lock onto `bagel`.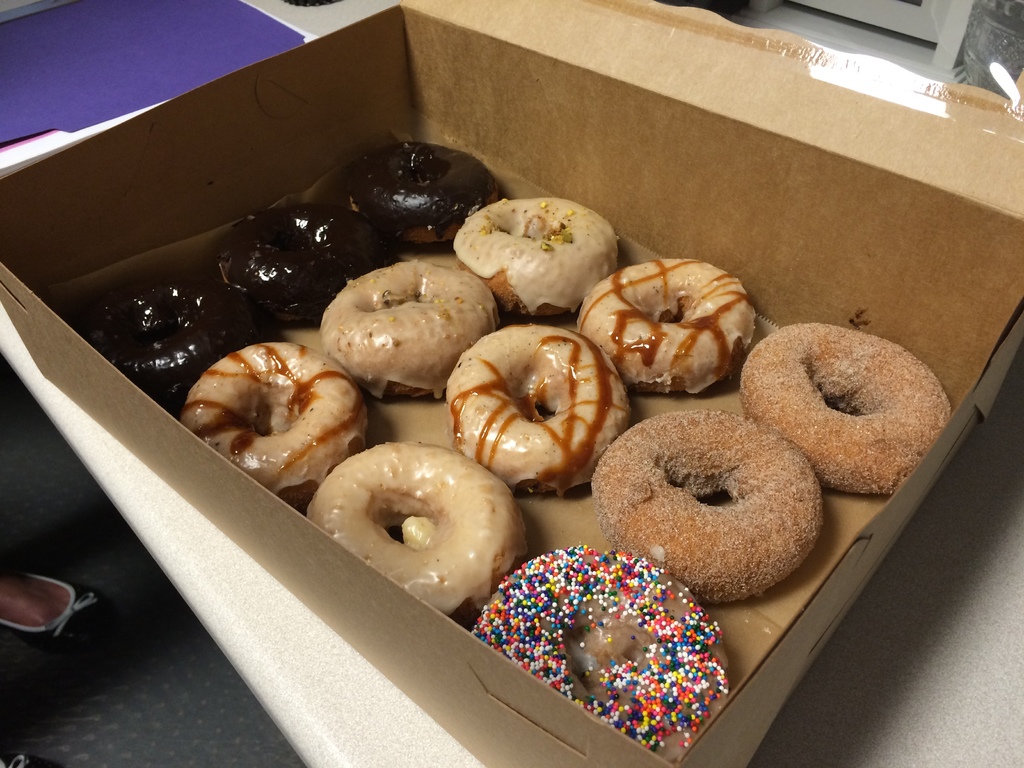
Locked: box(306, 438, 527, 617).
